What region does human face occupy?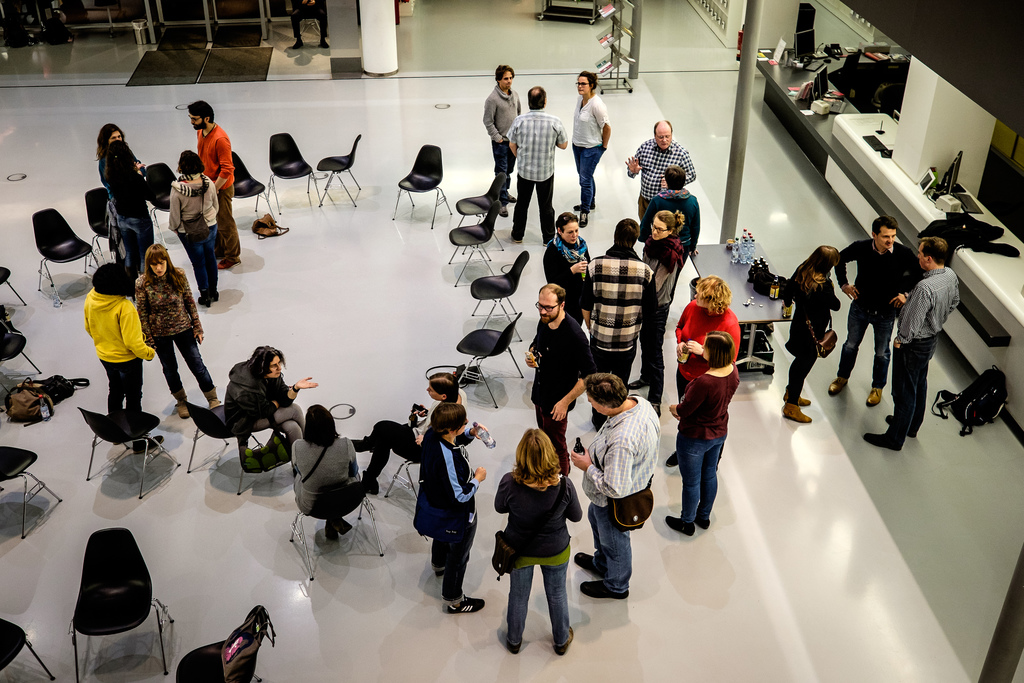
locate(657, 120, 675, 146).
